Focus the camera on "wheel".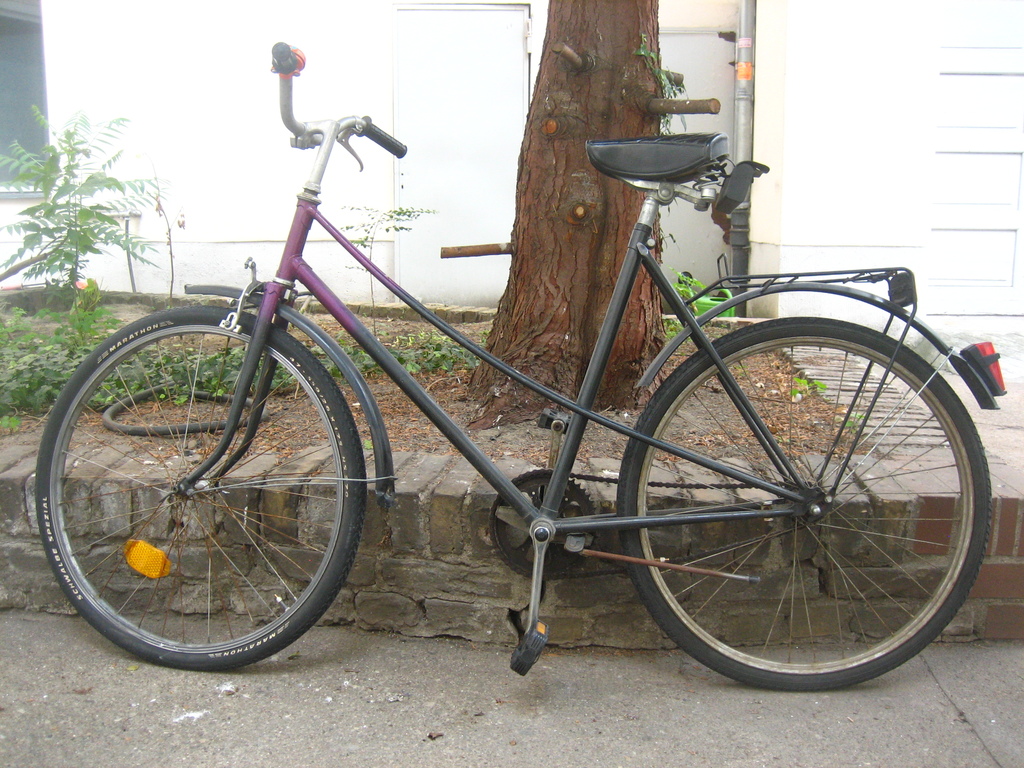
Focus region: (28,300,369,675).
